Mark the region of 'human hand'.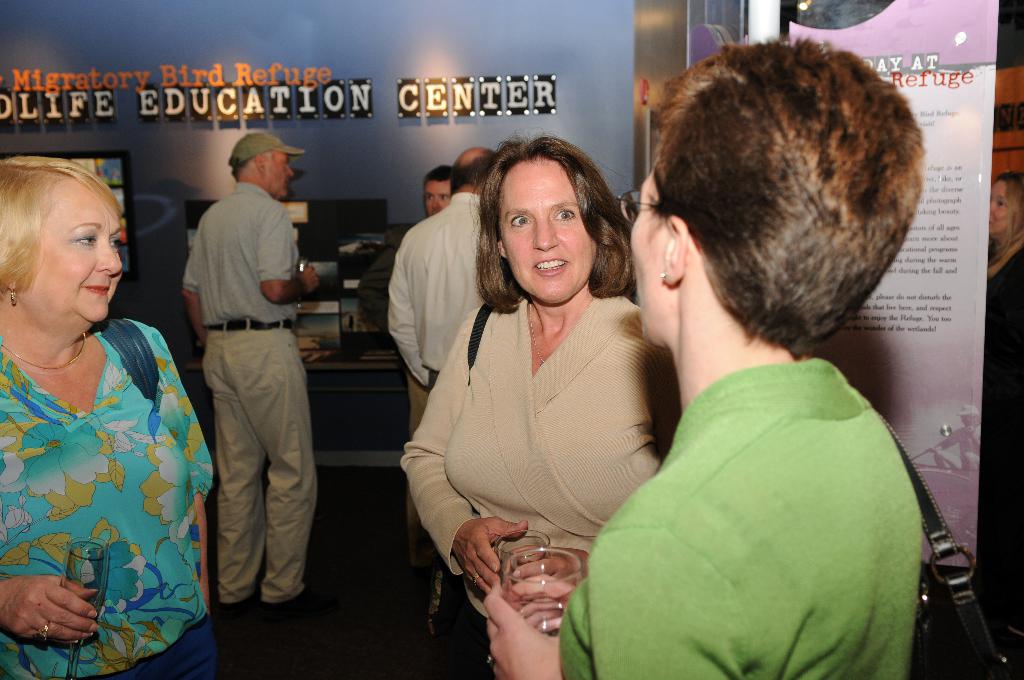
Region: [x1=504, y1=571, x2=574, y2=634].
